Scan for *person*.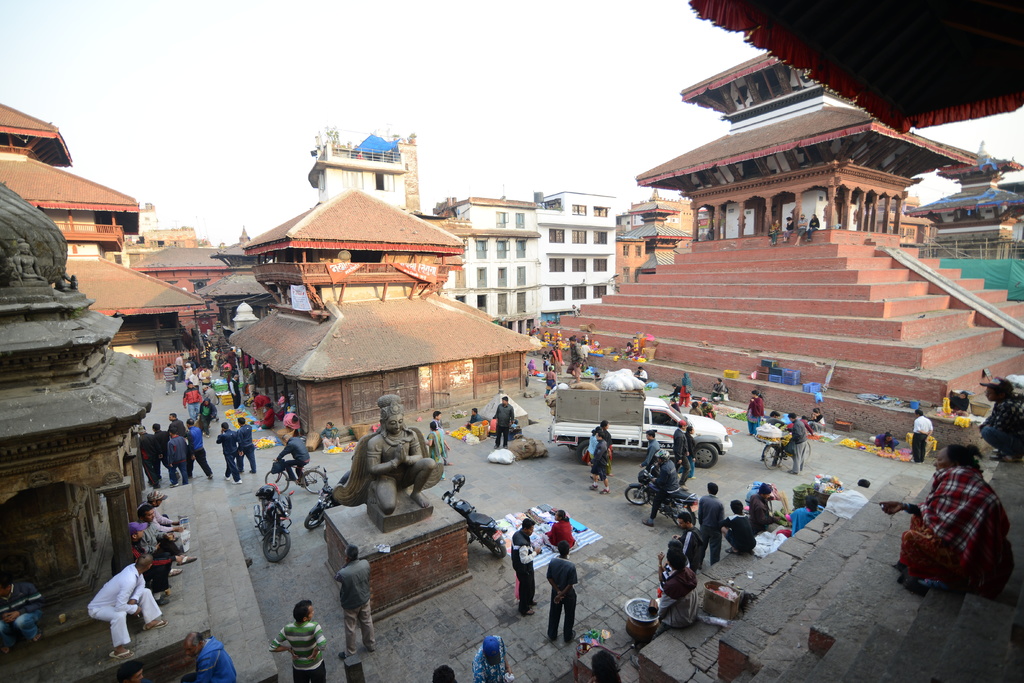
Scan result: [216, 423, 242, 484].
